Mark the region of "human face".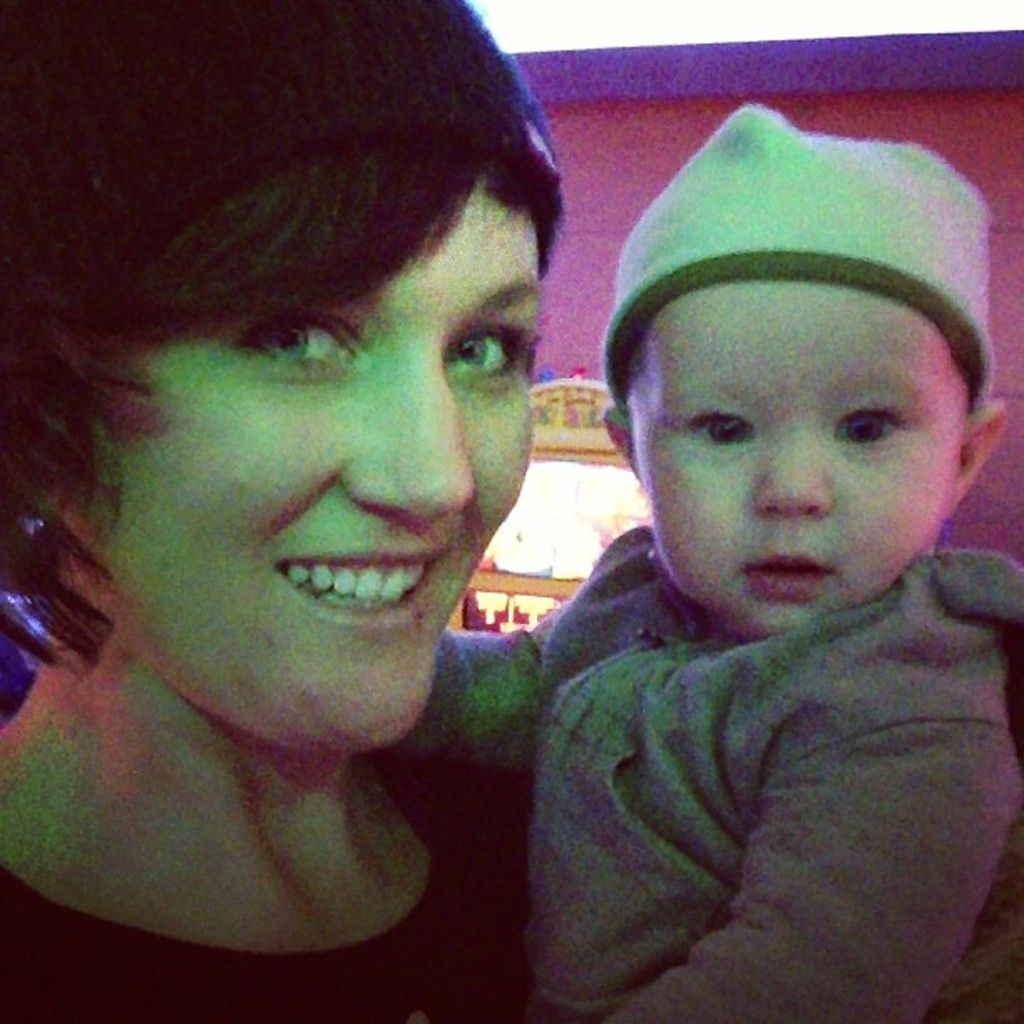
Region: <bbox>67, 182, 544, 751</bbox>.
